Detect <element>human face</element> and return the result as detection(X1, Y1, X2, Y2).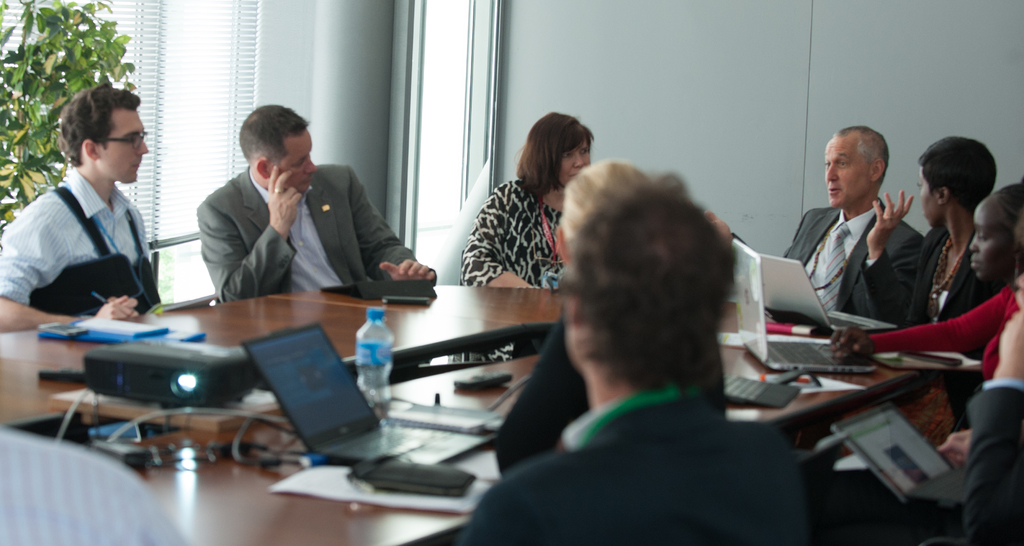
detection(822, 131, 868, 210).
